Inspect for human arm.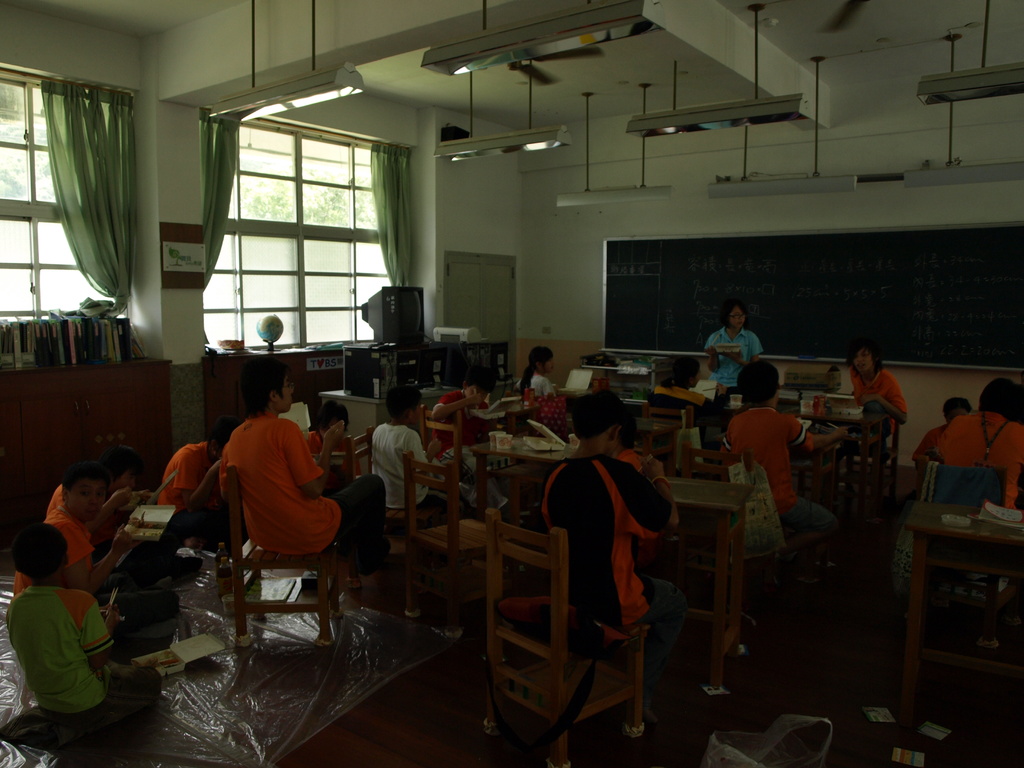
Inspection: locate(412, 428, 444, 481).
